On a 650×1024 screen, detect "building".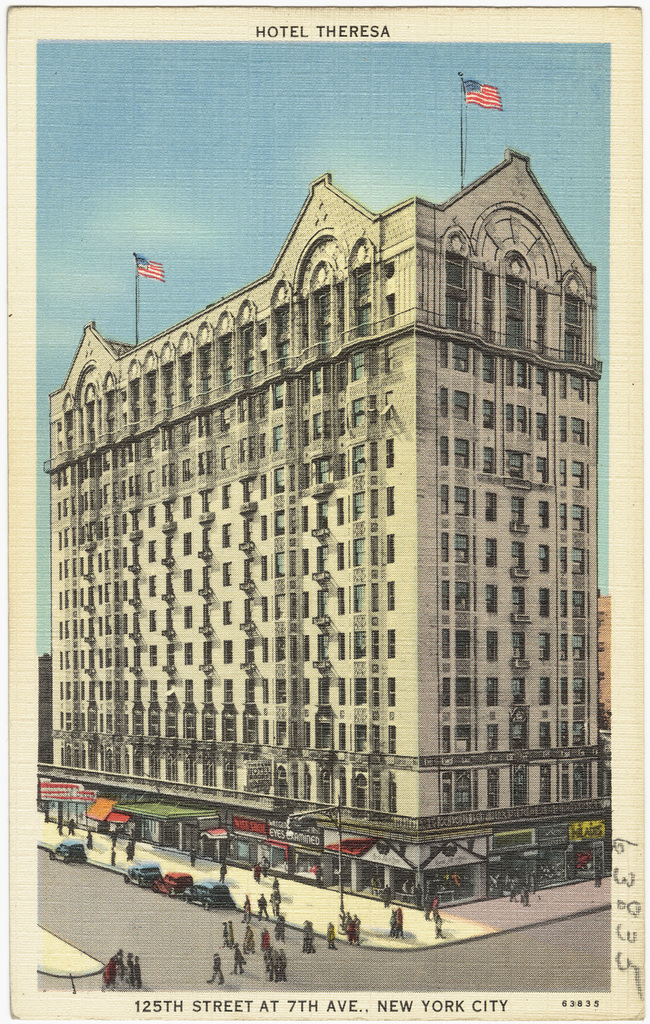
{"left": 35, "top": 70, "right": 608, "bottom": 907}.
